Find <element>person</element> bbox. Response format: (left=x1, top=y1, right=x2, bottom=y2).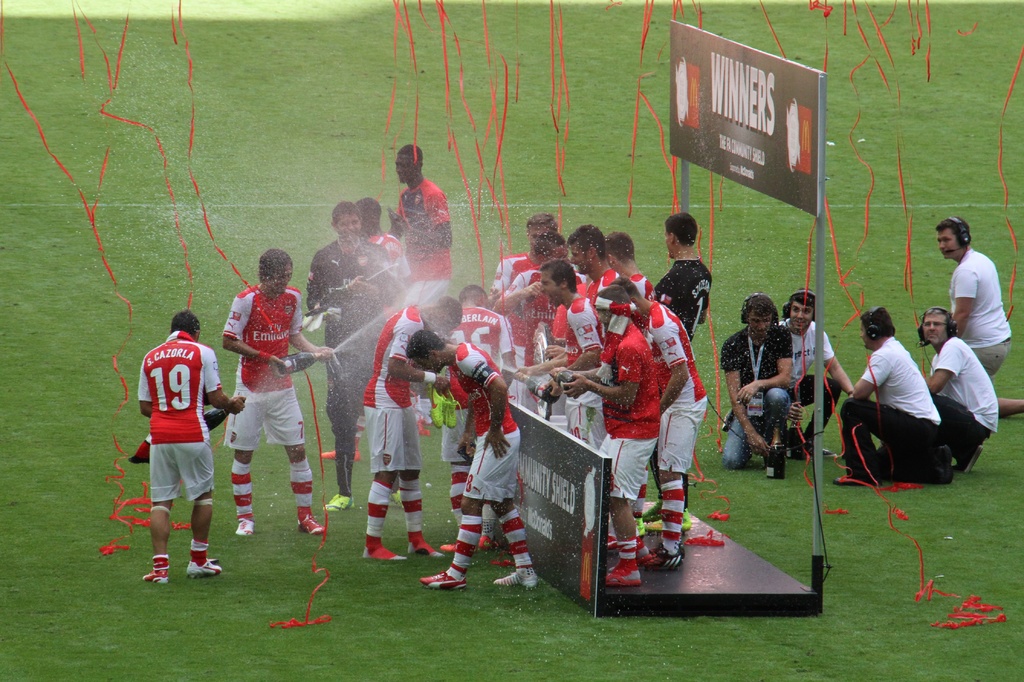
(left=935, top=215, right=1023, bottom=421).
